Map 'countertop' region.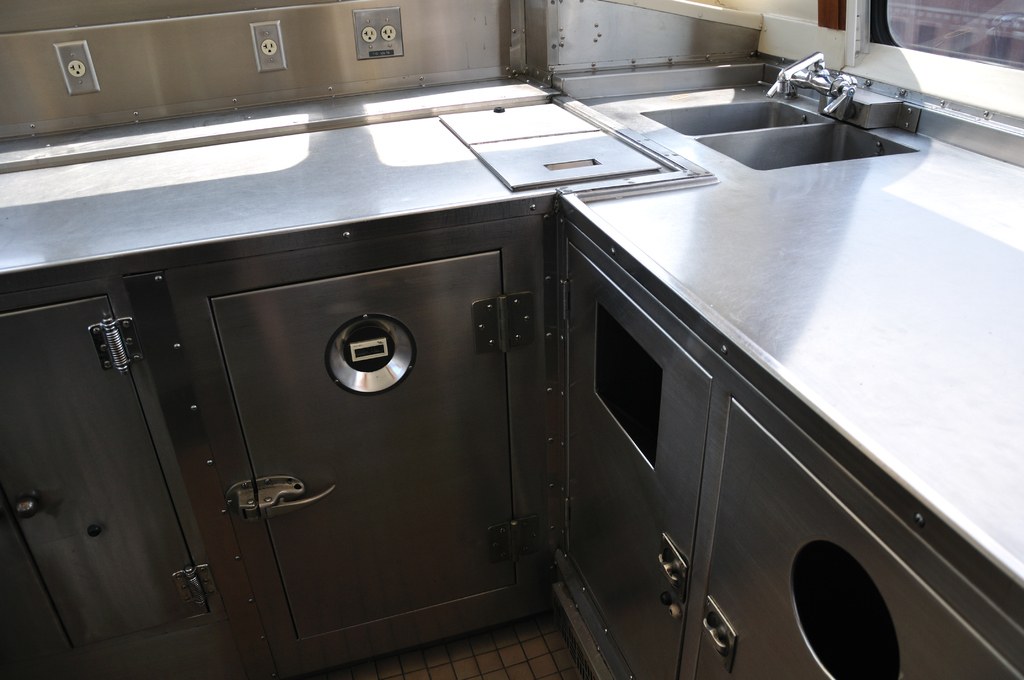
Mapped to <box>0,60,1023,594</box>.
